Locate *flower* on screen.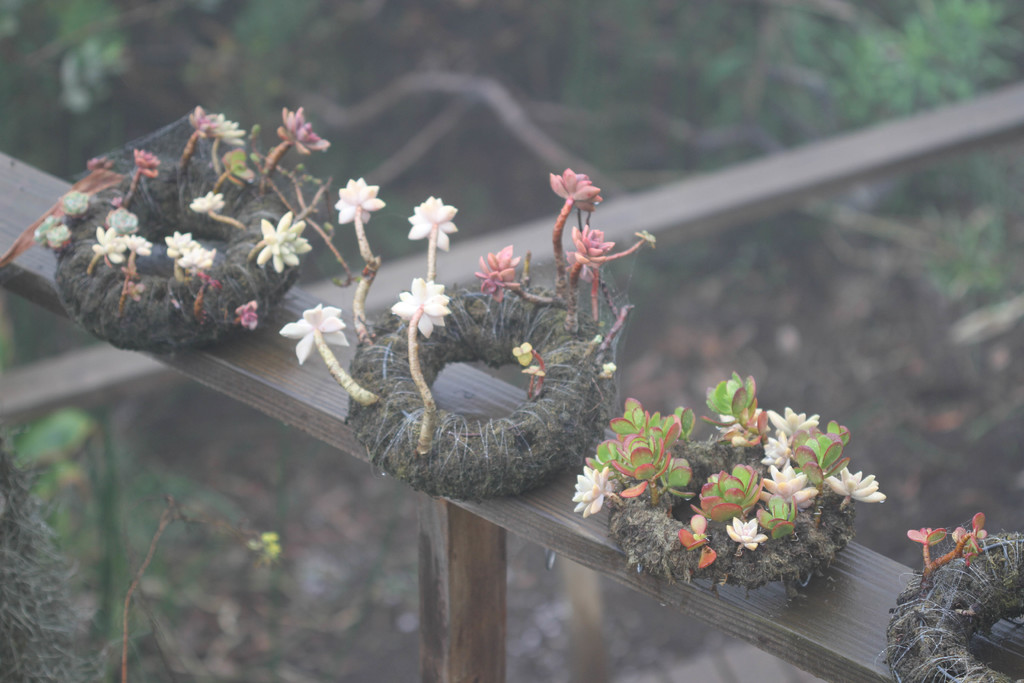
On screen at rect(729, 514, 766, 555).
